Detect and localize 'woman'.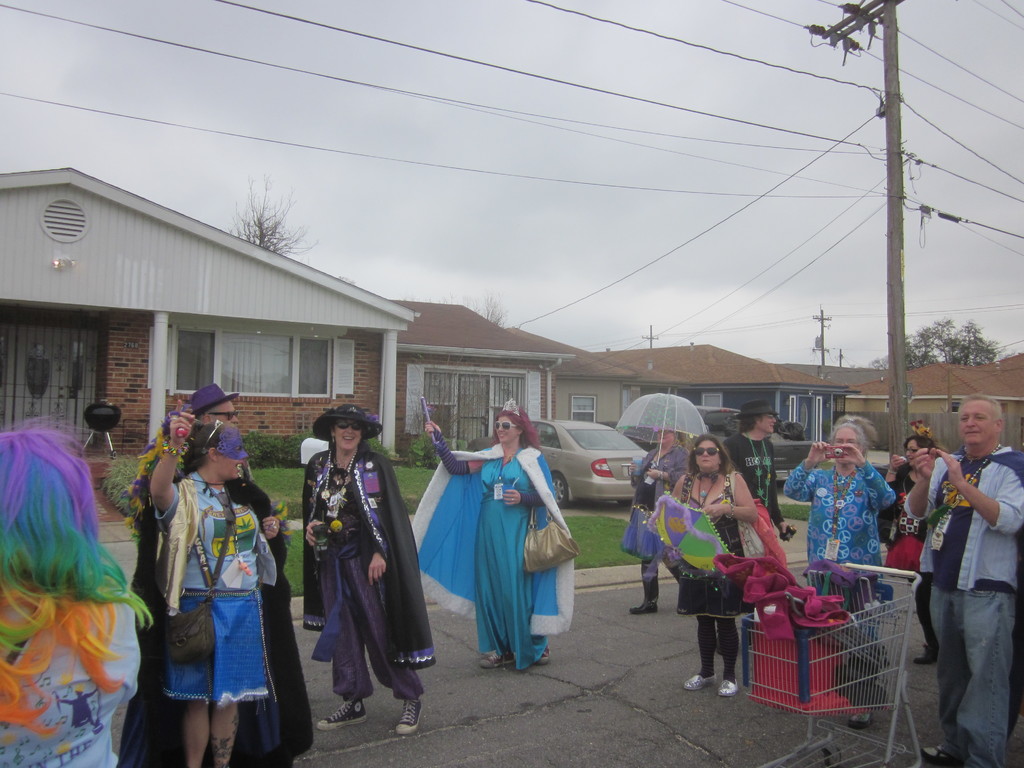
Localized at (left=909, top=522, right=945, bottom=662).
